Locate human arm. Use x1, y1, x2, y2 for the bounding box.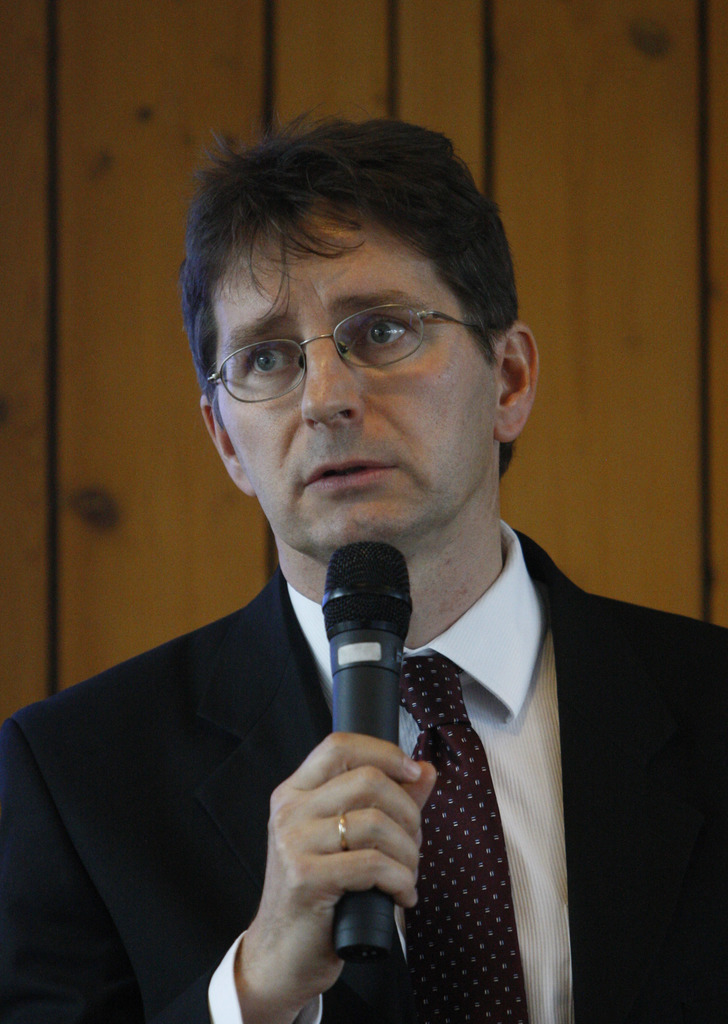
0, 718, 440, 1021.
